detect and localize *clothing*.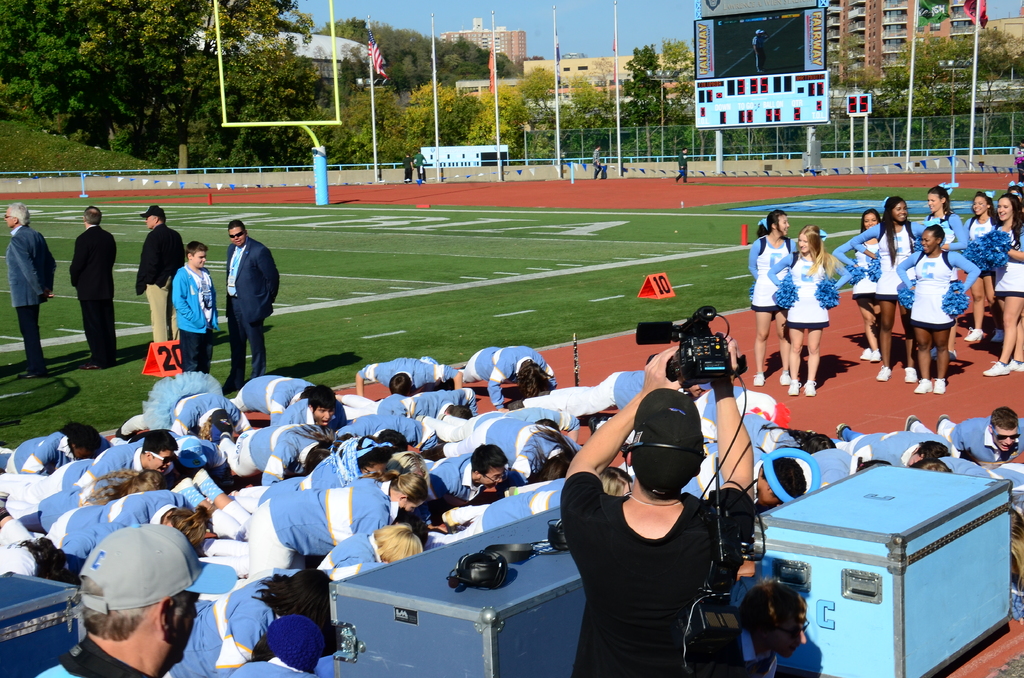
Localized at (523,372,645,413).
